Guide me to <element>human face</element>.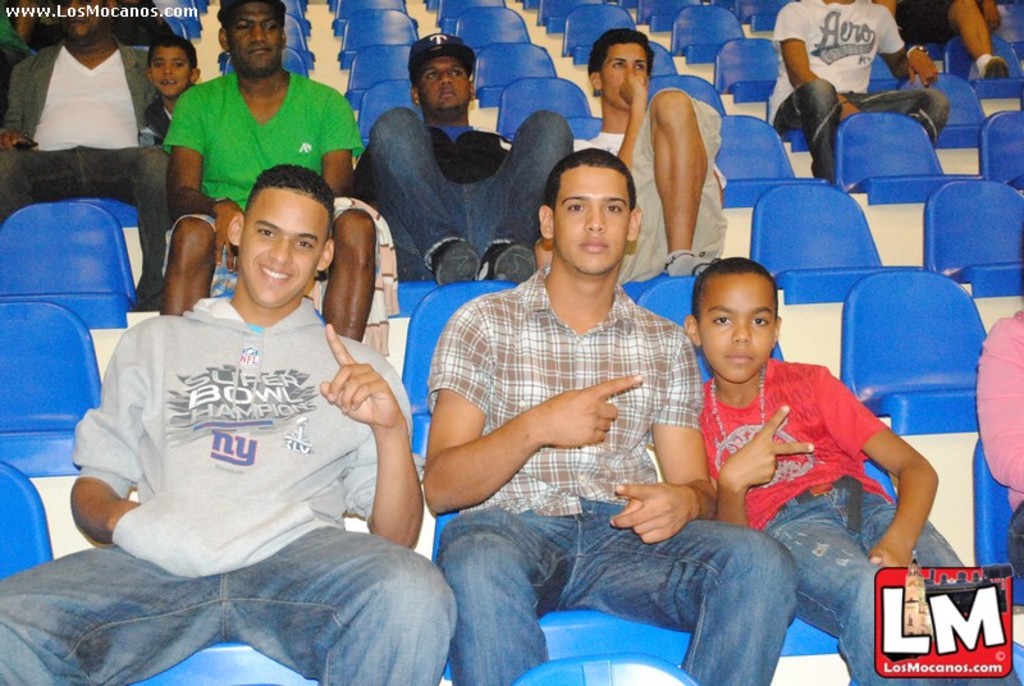
Guidance: crop(598, 44, 648, 110).
